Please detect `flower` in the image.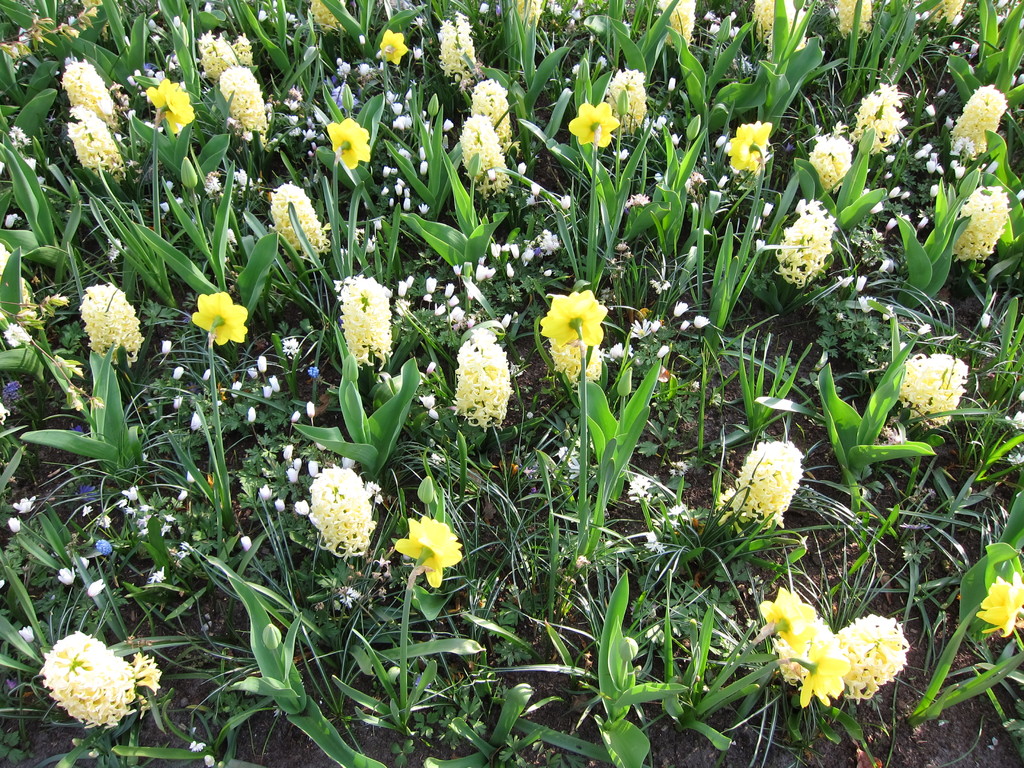
box(187, 413, 202, 435).
